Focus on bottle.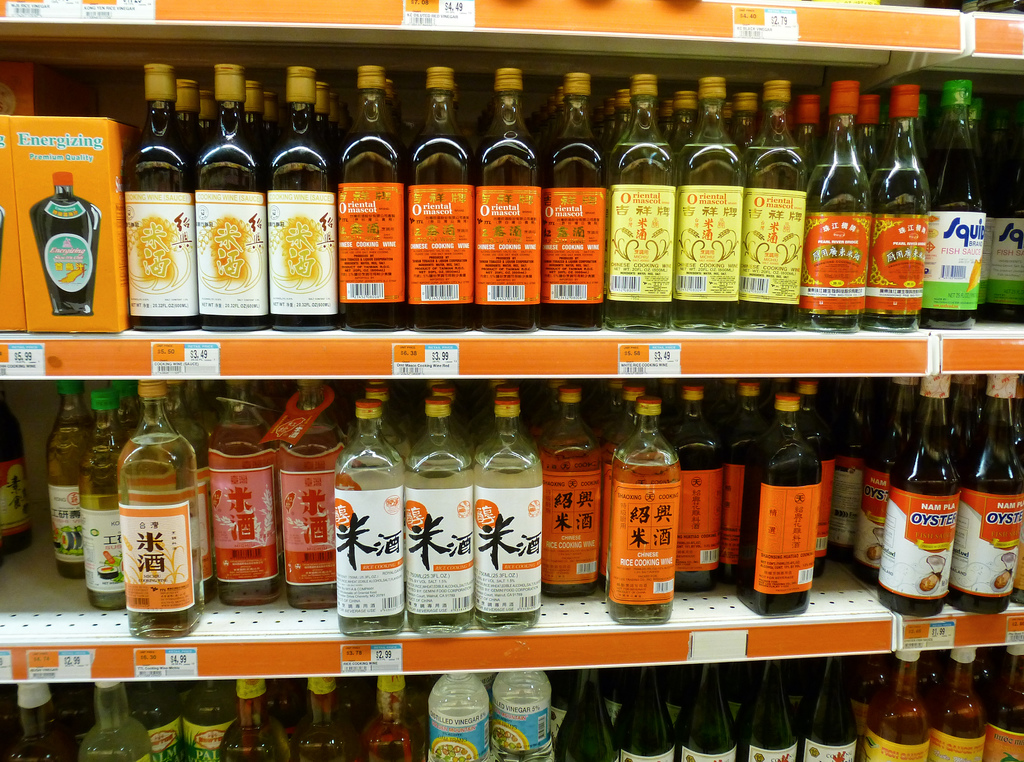
Focused at [left=604, top=74, right=669, bottom=330].
